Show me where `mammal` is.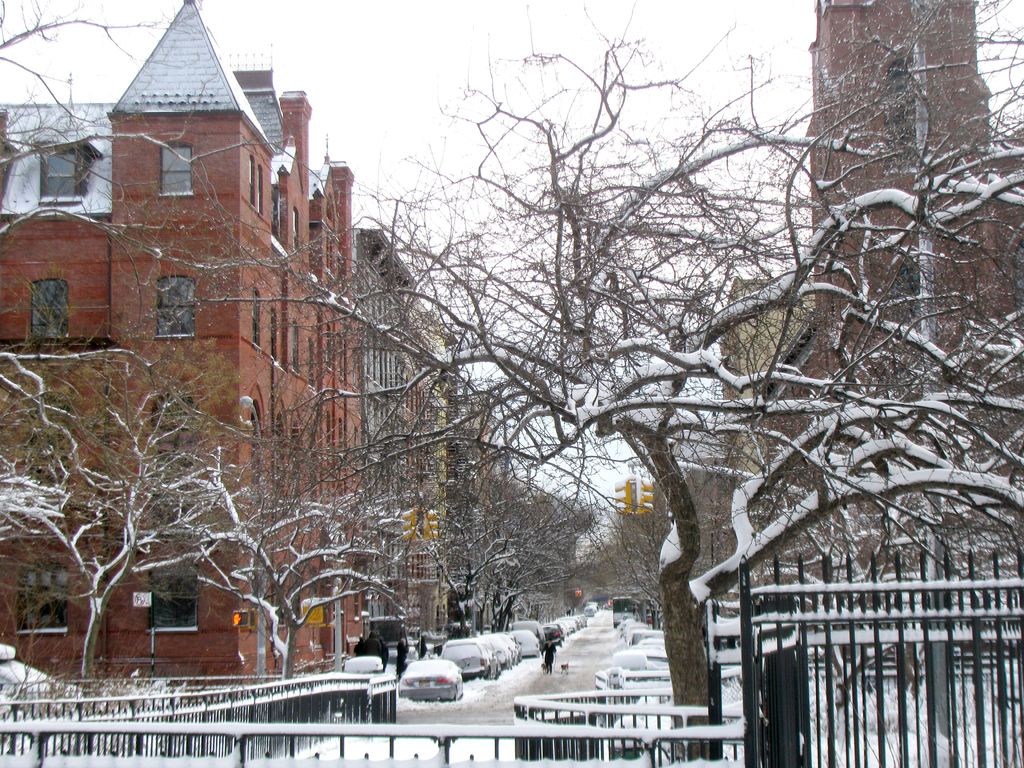
`mammal` is at bbox=[362, 630, 381, 660].
